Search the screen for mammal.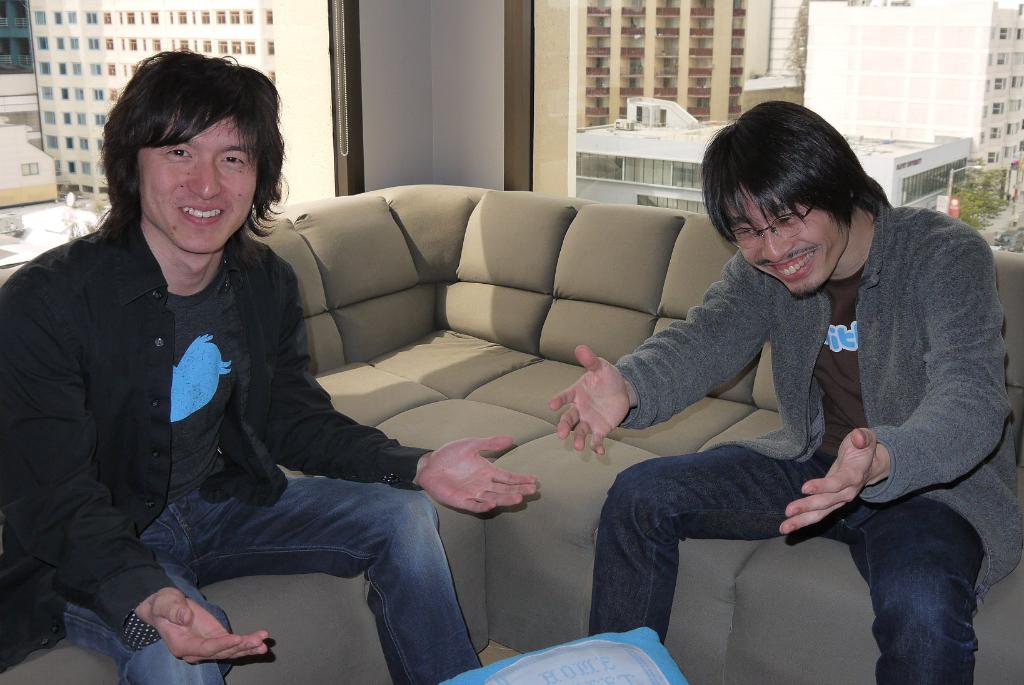
Found at Rect(625, 130, 1014, 638).
